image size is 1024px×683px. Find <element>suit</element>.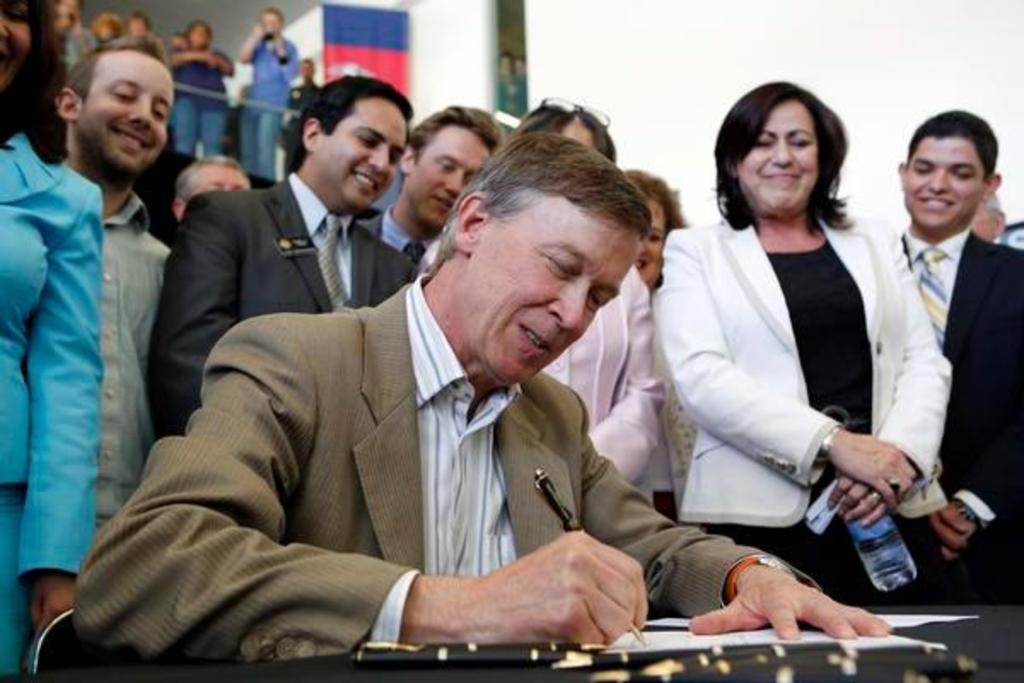
<box>358,203,435,261</box>.
